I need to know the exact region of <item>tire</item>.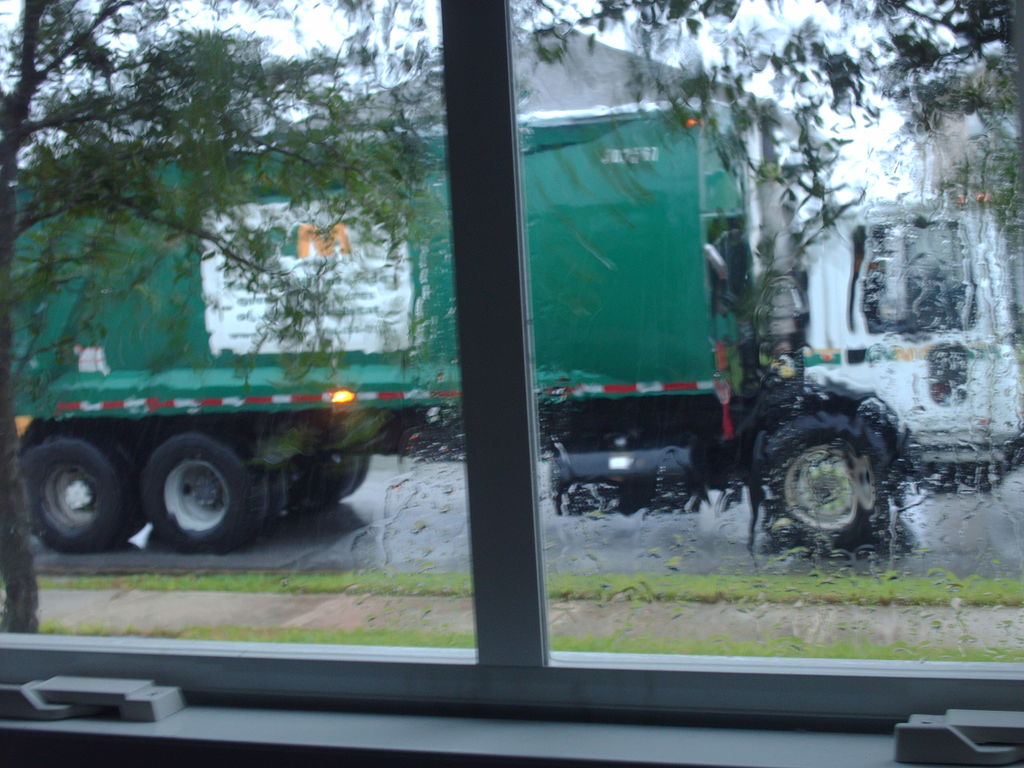
Region: detection(17, 436, 128, 550).
